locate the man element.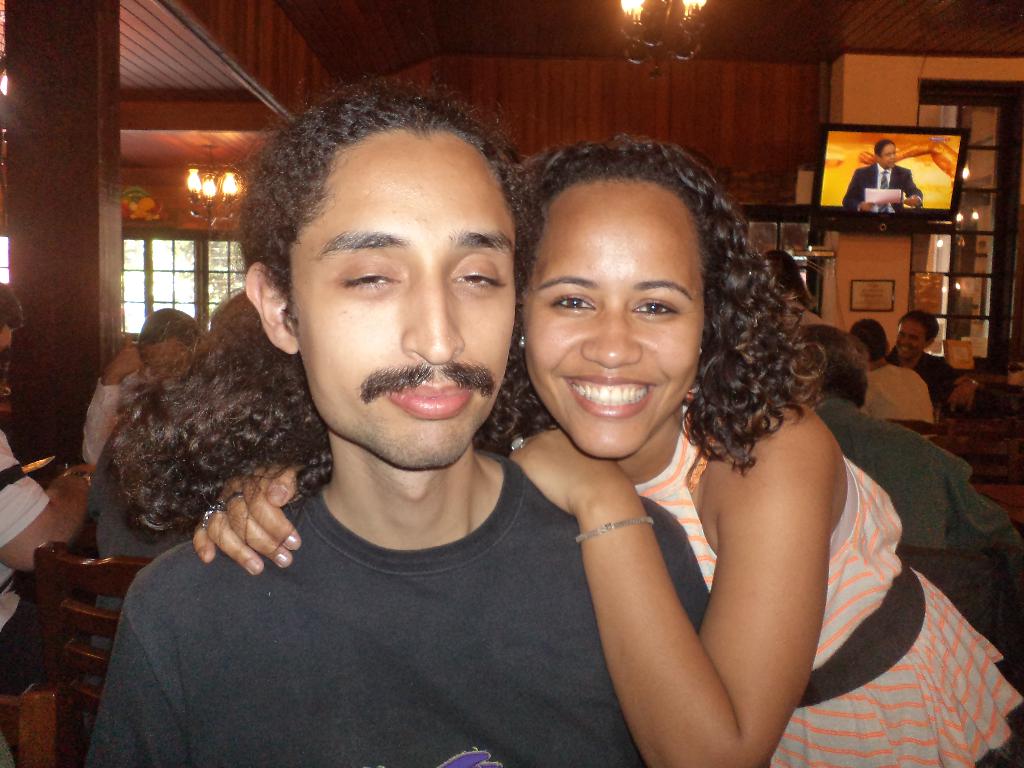
Element bbox: x1=77, y1=307, x2=198, y2=468.
